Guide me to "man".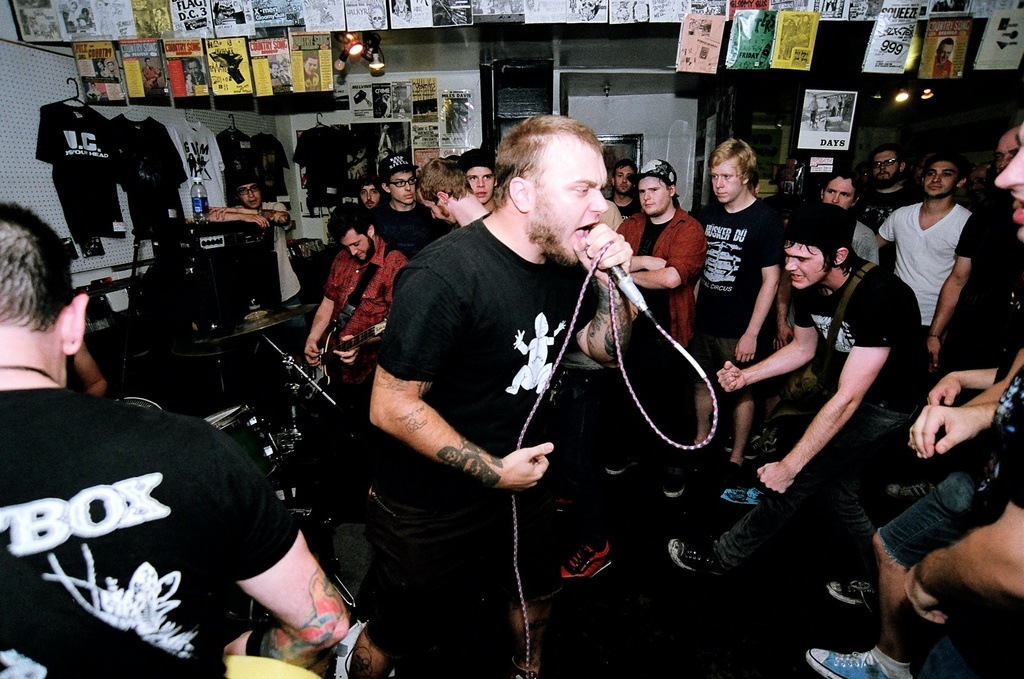
Guidance: left=665, top=201, right=928, bottom=584.
